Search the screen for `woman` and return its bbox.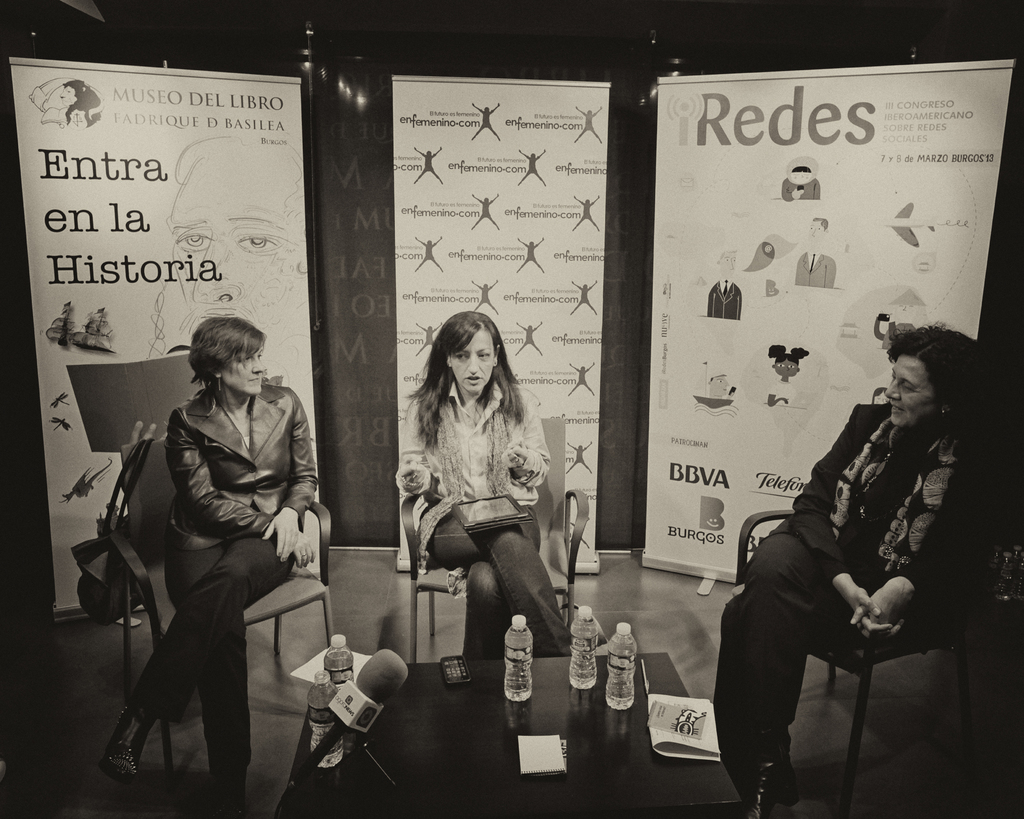
Found: x1=391 y1=293 x2=606 y2=656.
